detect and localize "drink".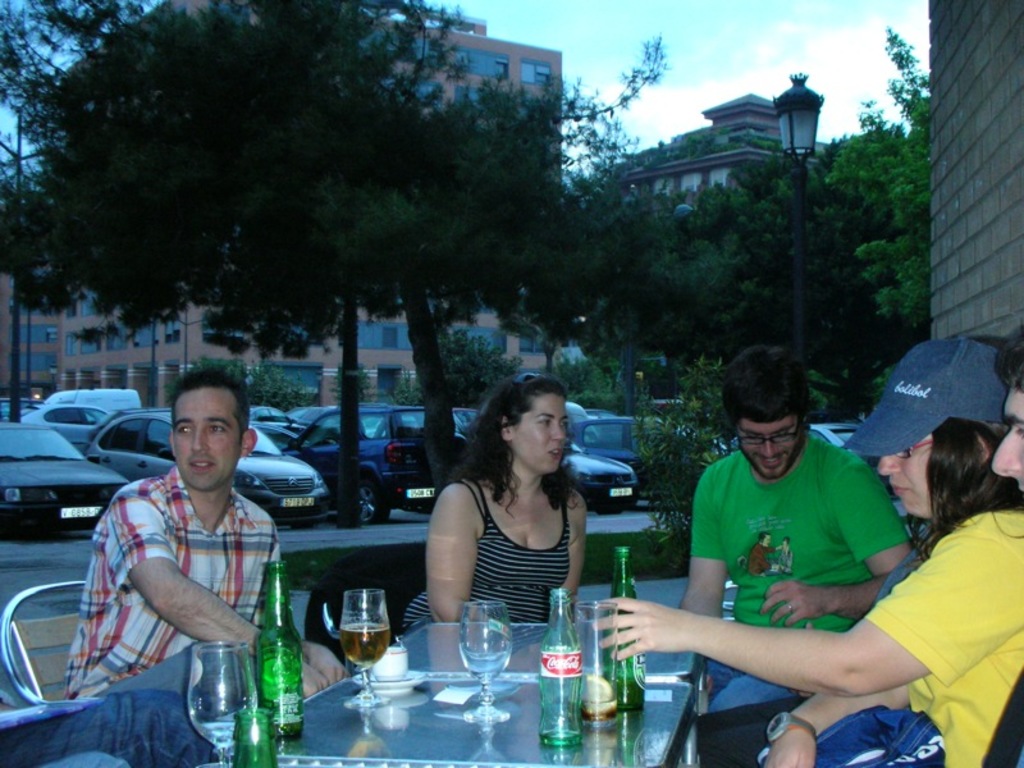
Localized at l=198, t=723, r=239, b=758.
